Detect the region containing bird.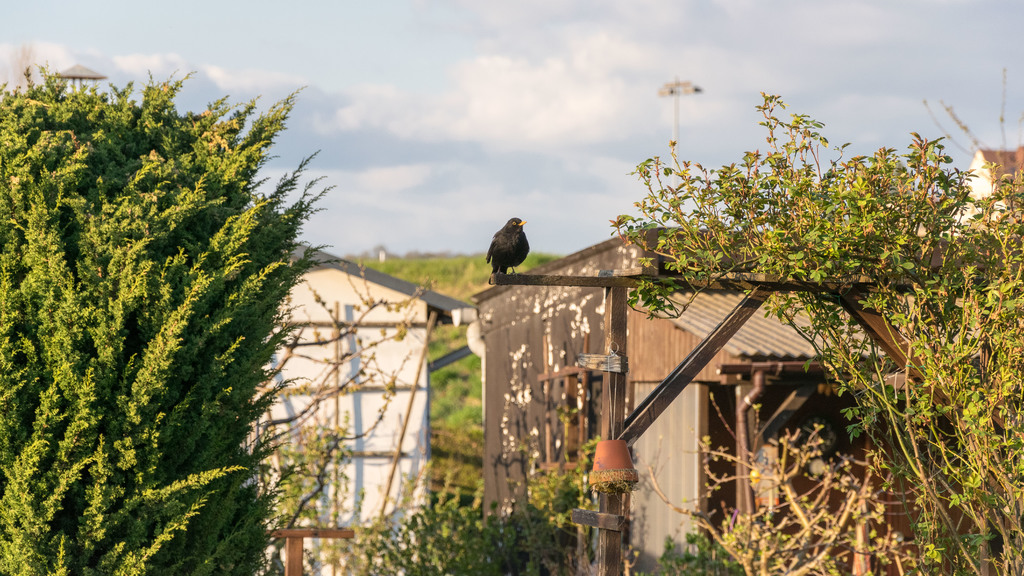
bbox(481, 214, 530, 287).
